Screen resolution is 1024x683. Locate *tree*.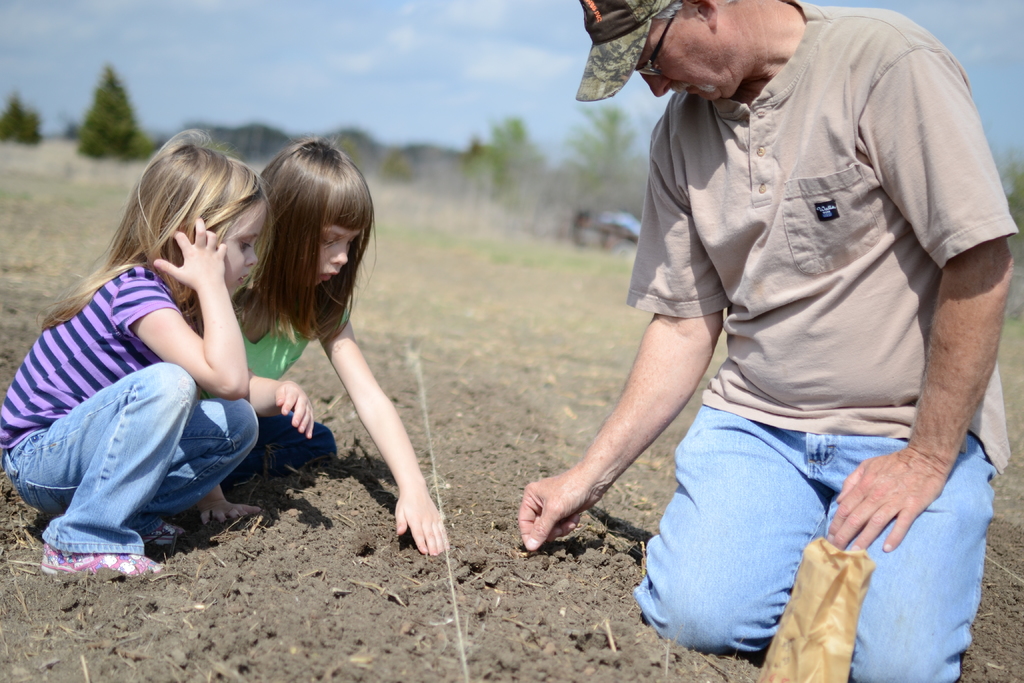
(left=67, top=58, right=158, bottom=158).
